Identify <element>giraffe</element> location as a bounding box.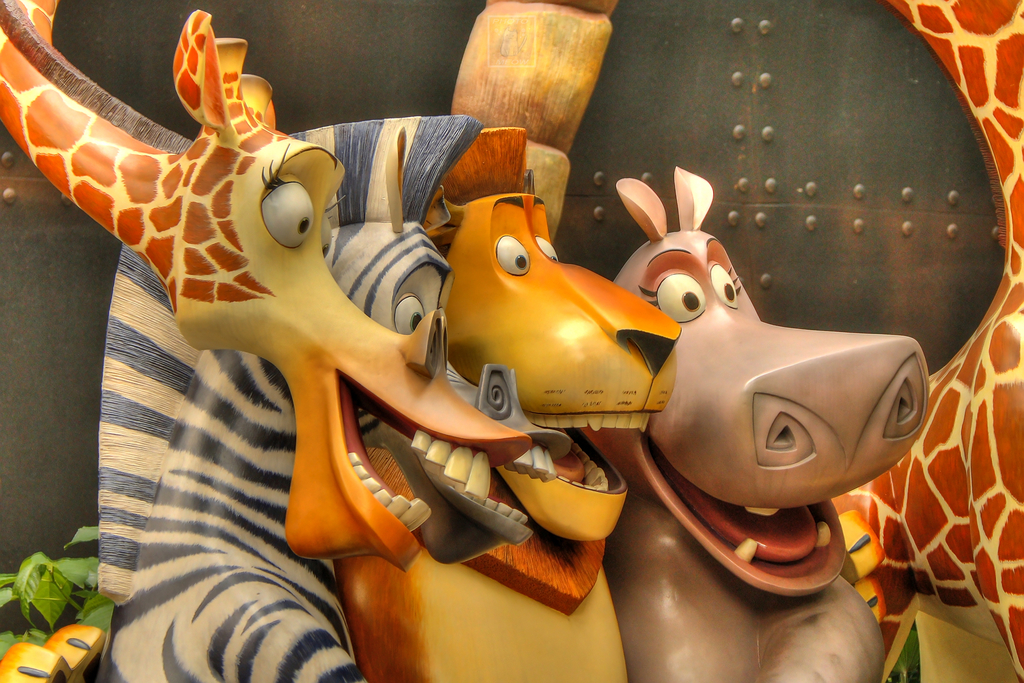
detection(0, 0, 536, 575).
